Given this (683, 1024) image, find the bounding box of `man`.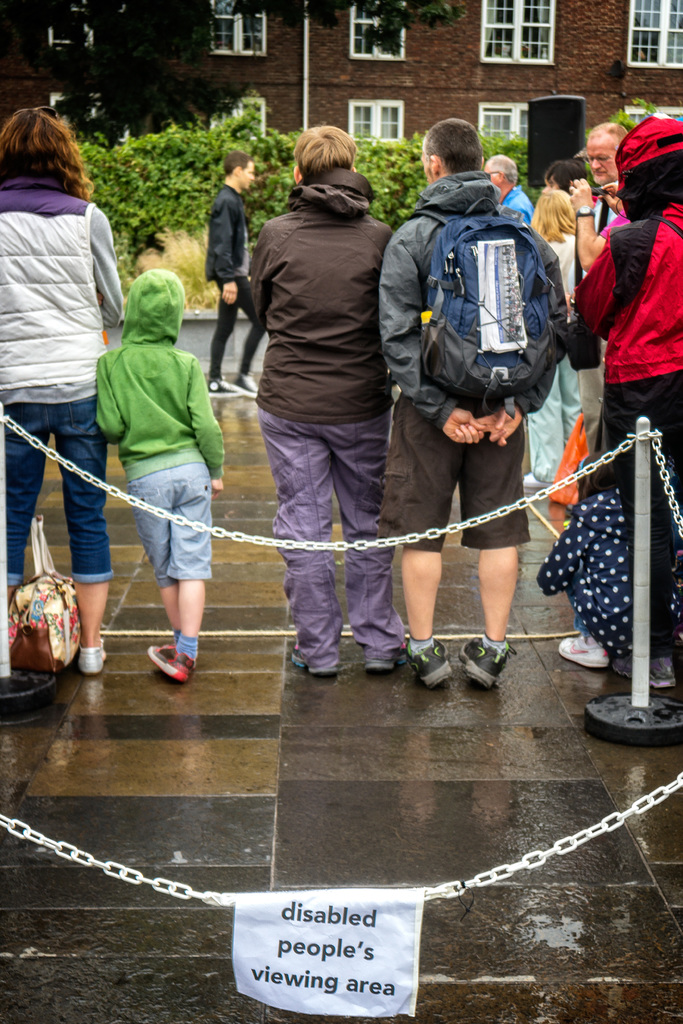
pyautogui.locateOnScreen(567, 116, 630, 455).
